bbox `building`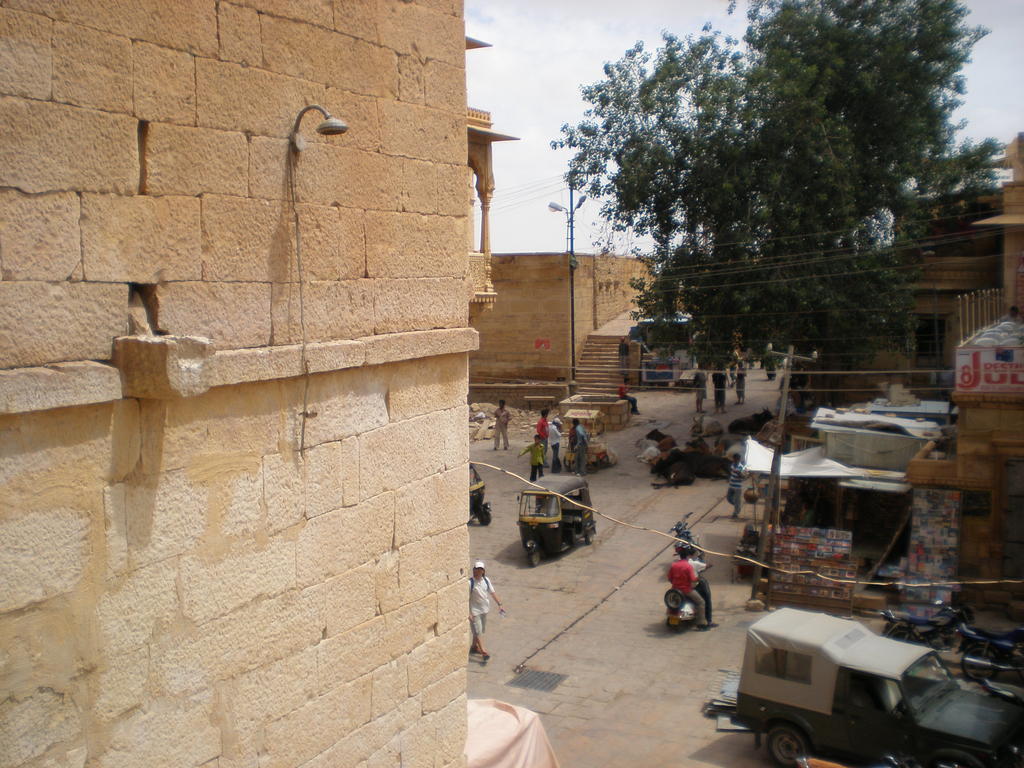
x1=0, y1=0, x2=483, y2=767
